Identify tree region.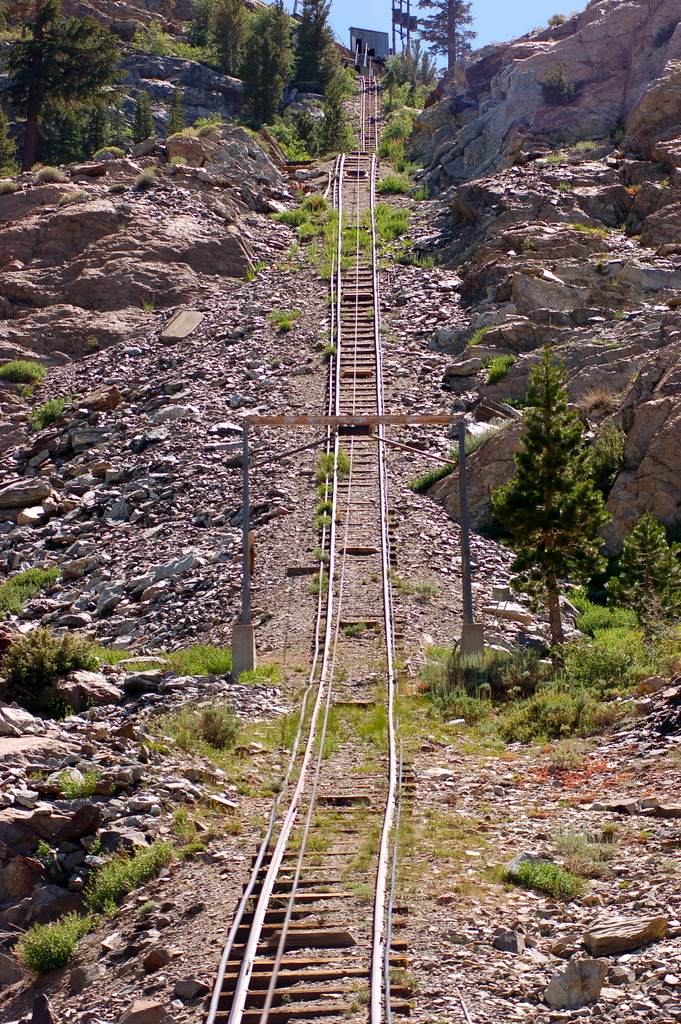
Region: bbox=(134, 18, 174, 53).
